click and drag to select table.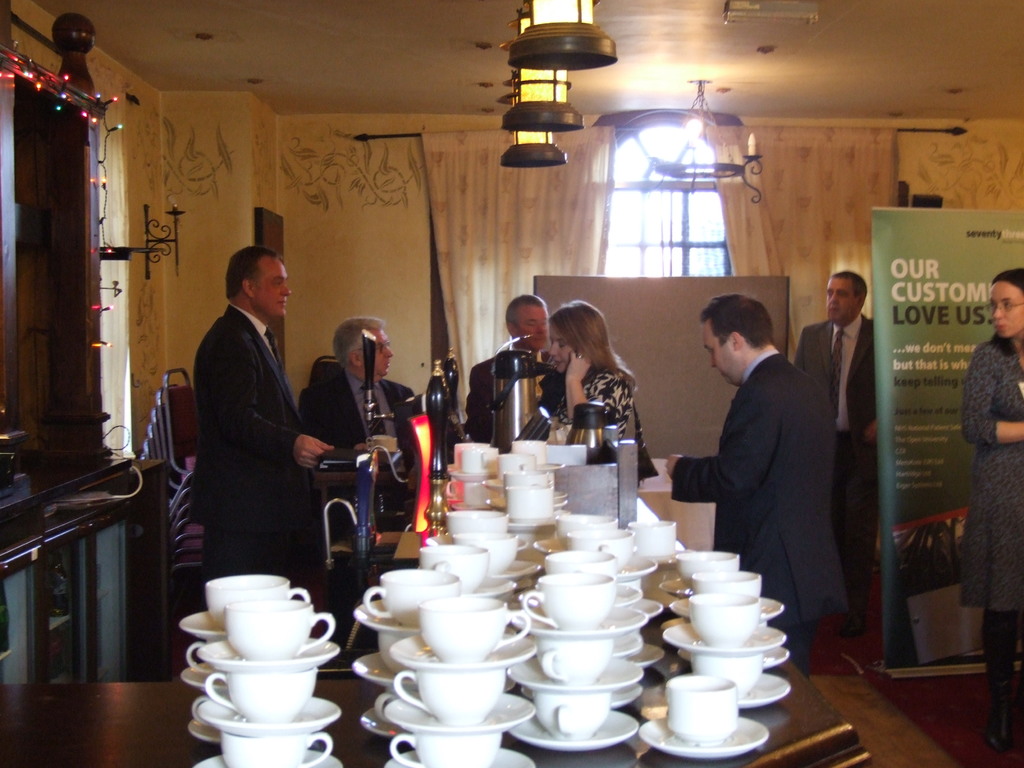
Selection: select_region(0, 655, 868, 767).
